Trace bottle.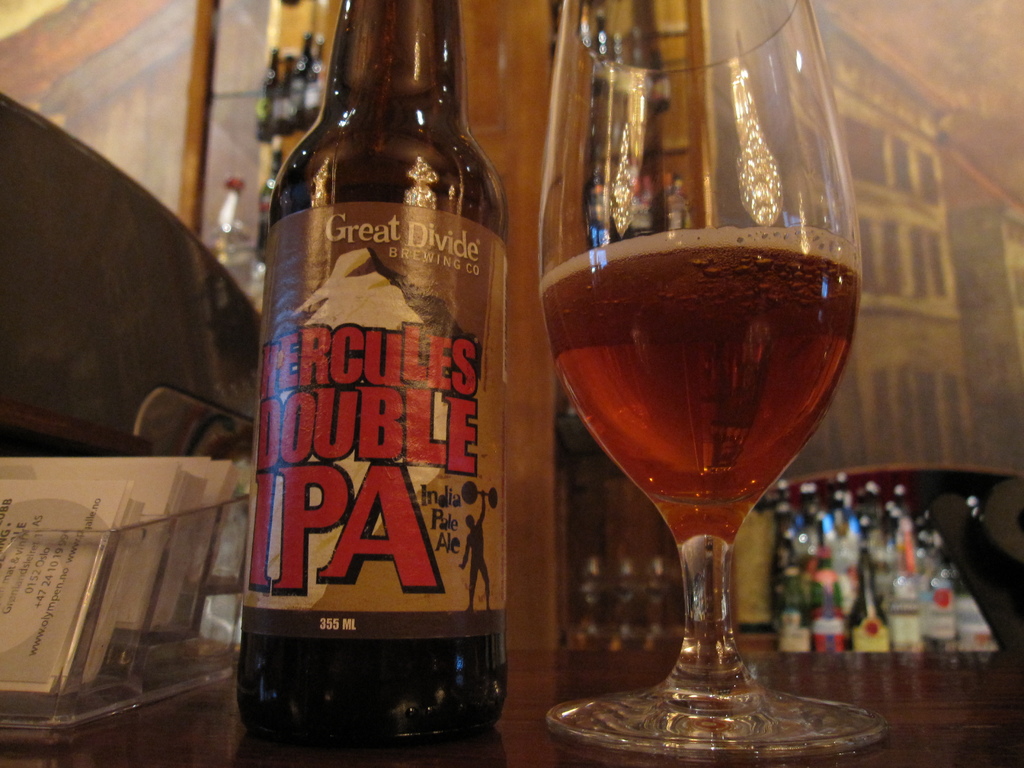
Traced to 240:0:506:749.
